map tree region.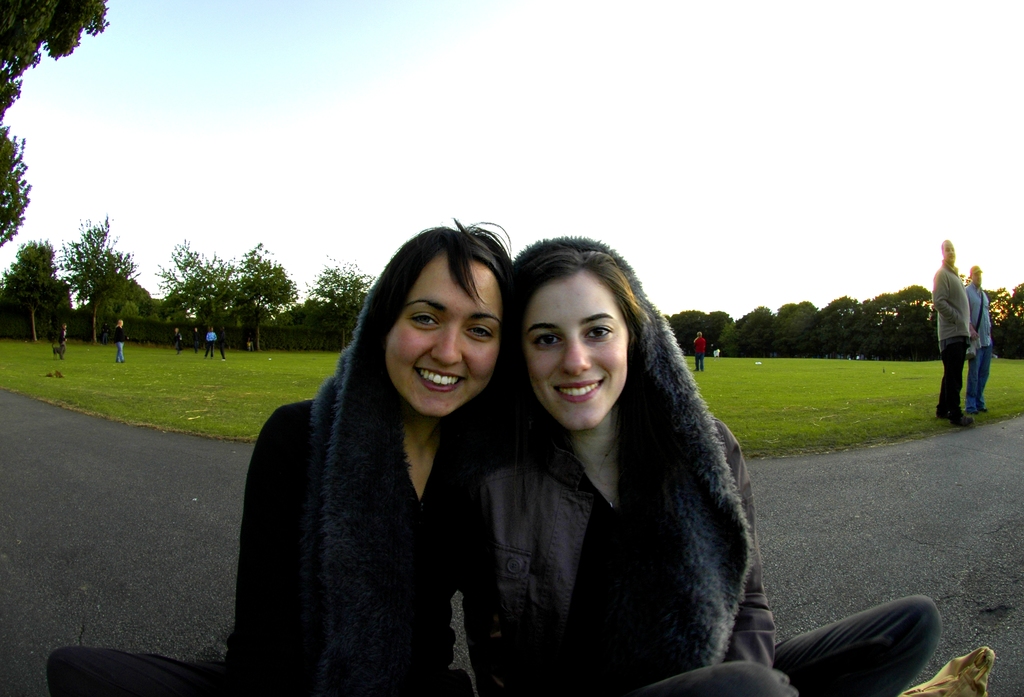
Mapped to 152:234:255:352.
